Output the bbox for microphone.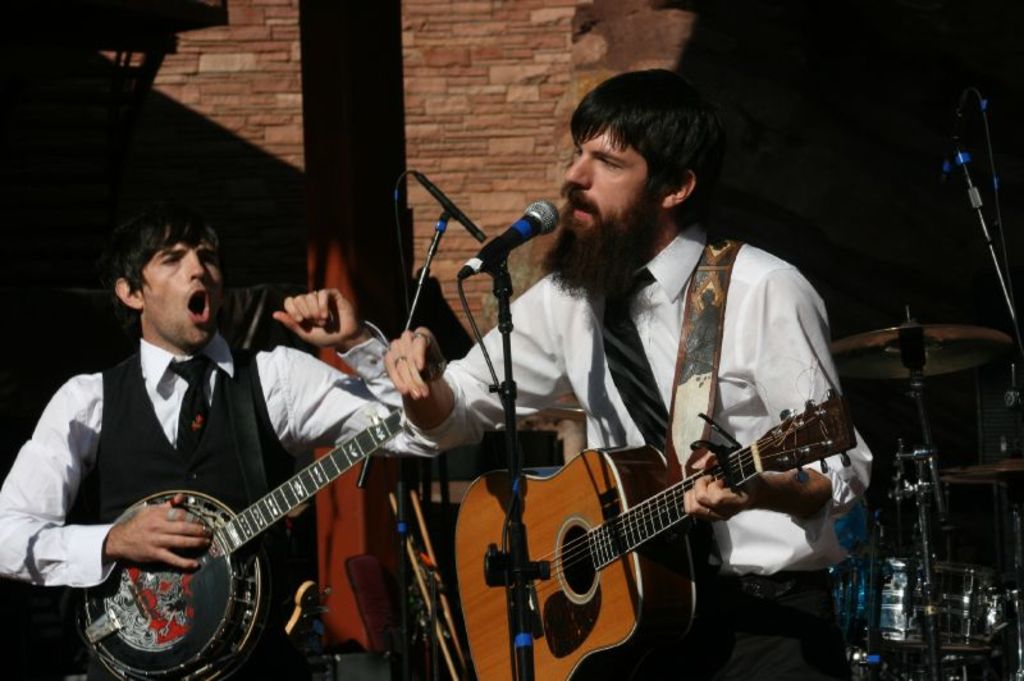
pyautogui.locateOnScreen(453, 191, 570, 291).
